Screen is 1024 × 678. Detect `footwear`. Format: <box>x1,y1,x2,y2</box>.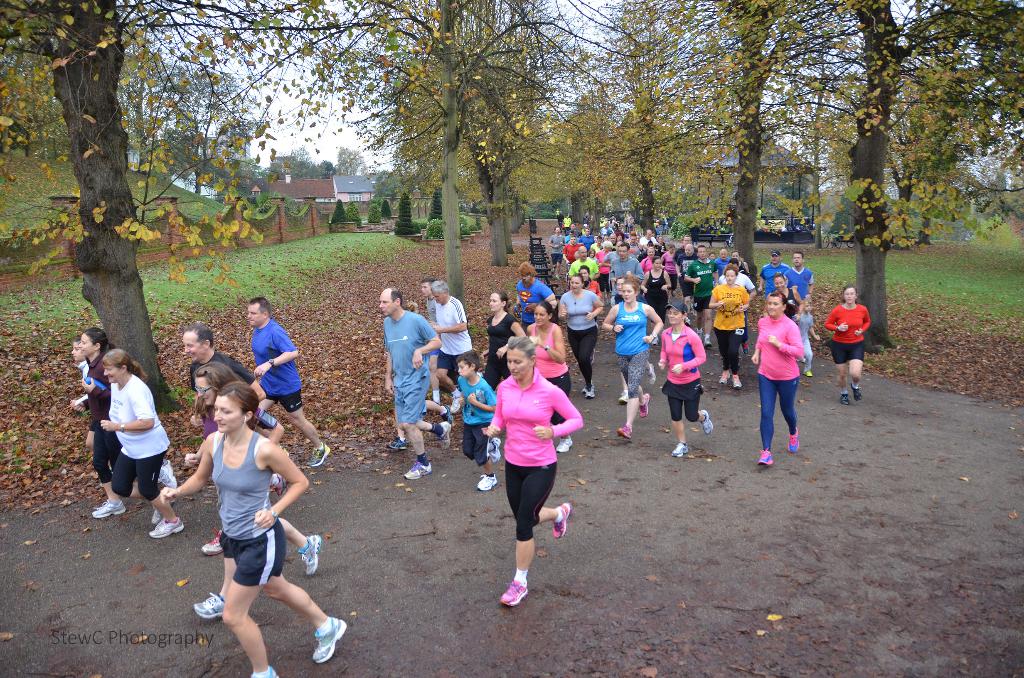
<box>790,425,797,454</box>.
